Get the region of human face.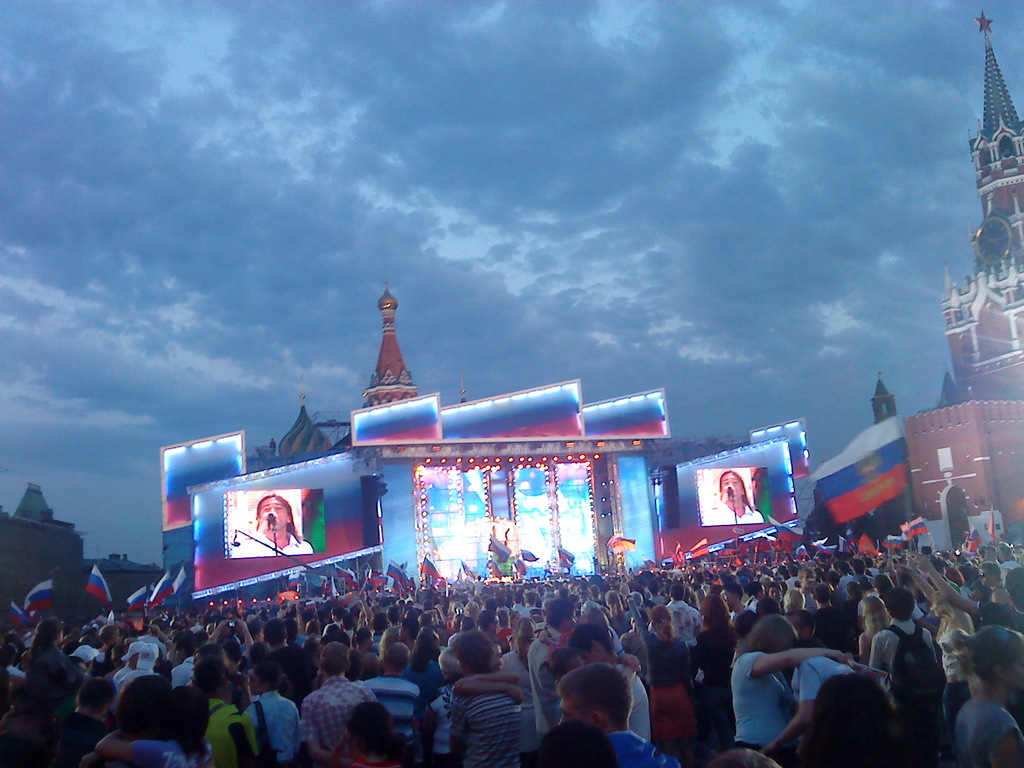
bbox=(256, 499, 287, 532).
